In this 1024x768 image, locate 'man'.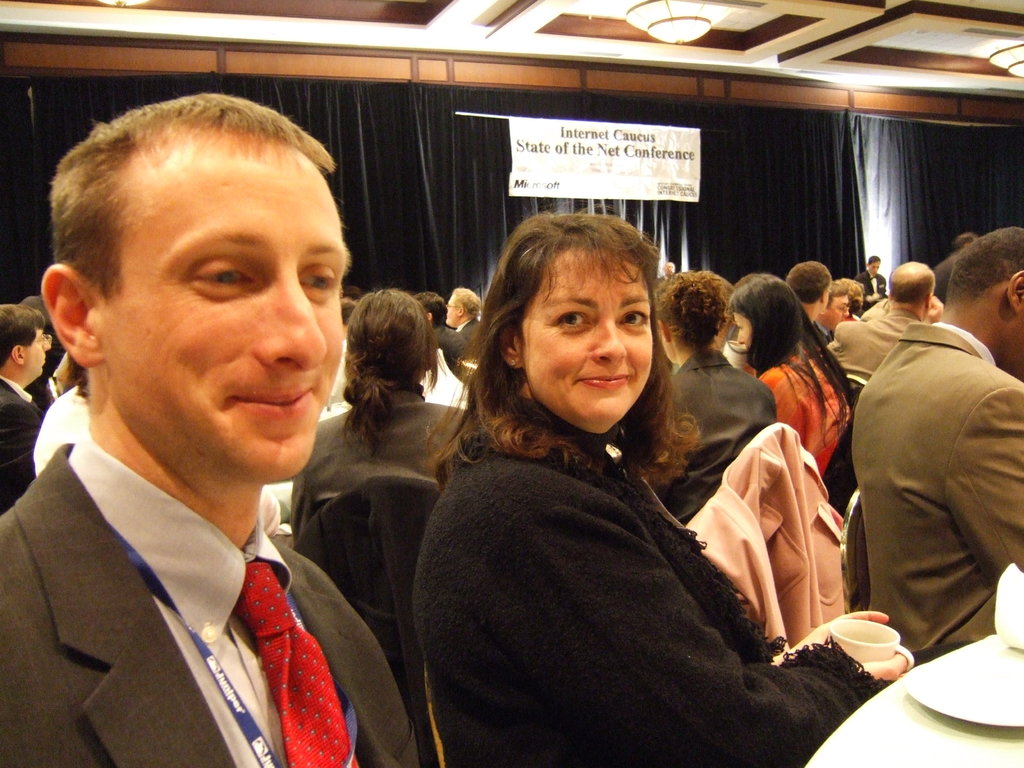
Bounding box: left=817, top=282, right=852, bottom=331.
